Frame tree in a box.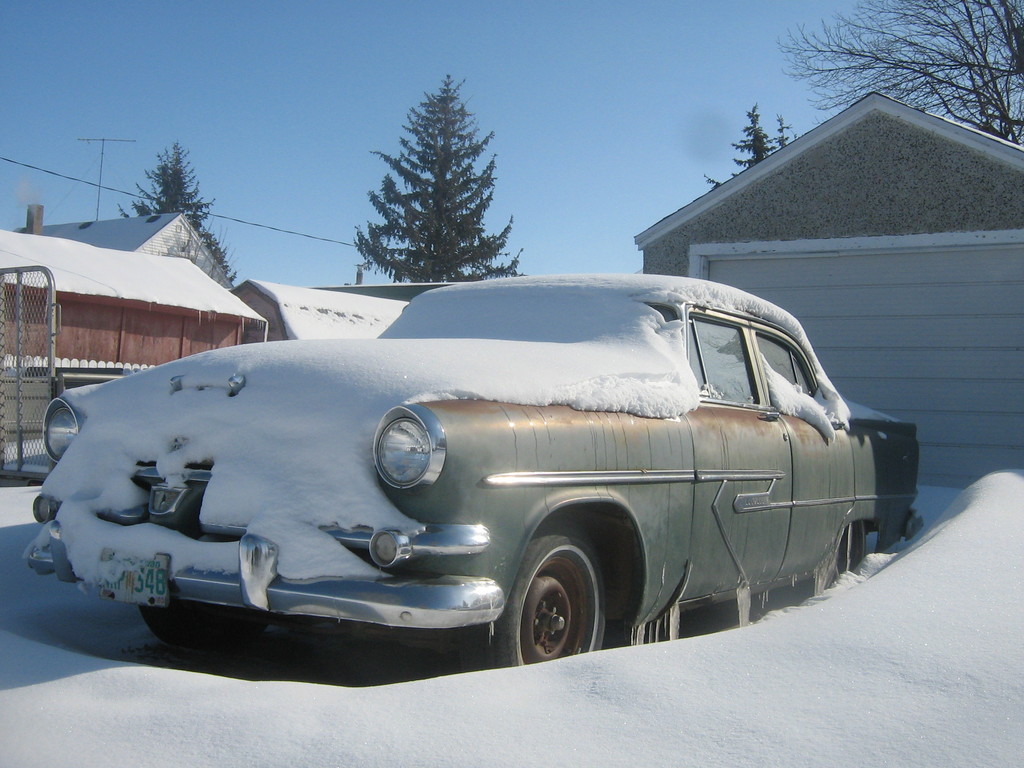
l=703, t=95, r=794, b=188.
